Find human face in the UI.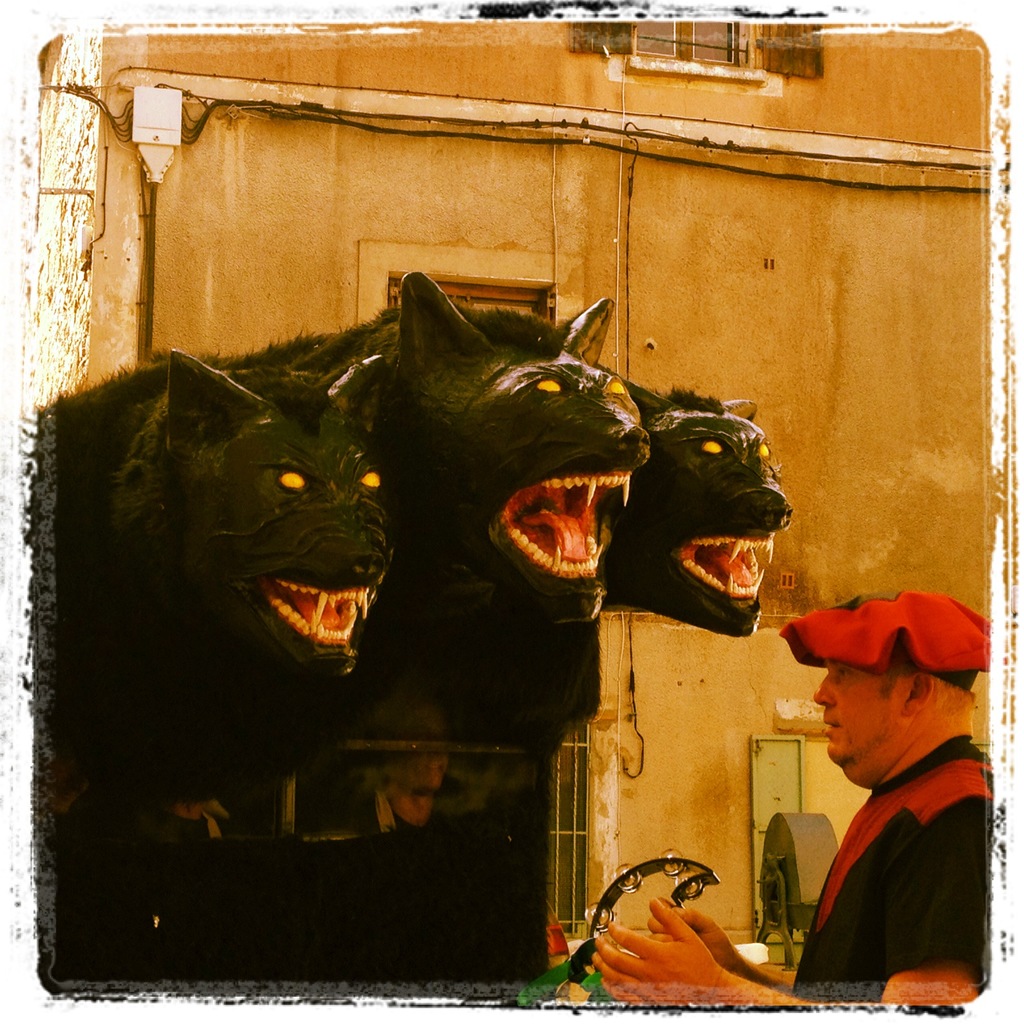
UI element at <box>811,655,913,770</box>.
